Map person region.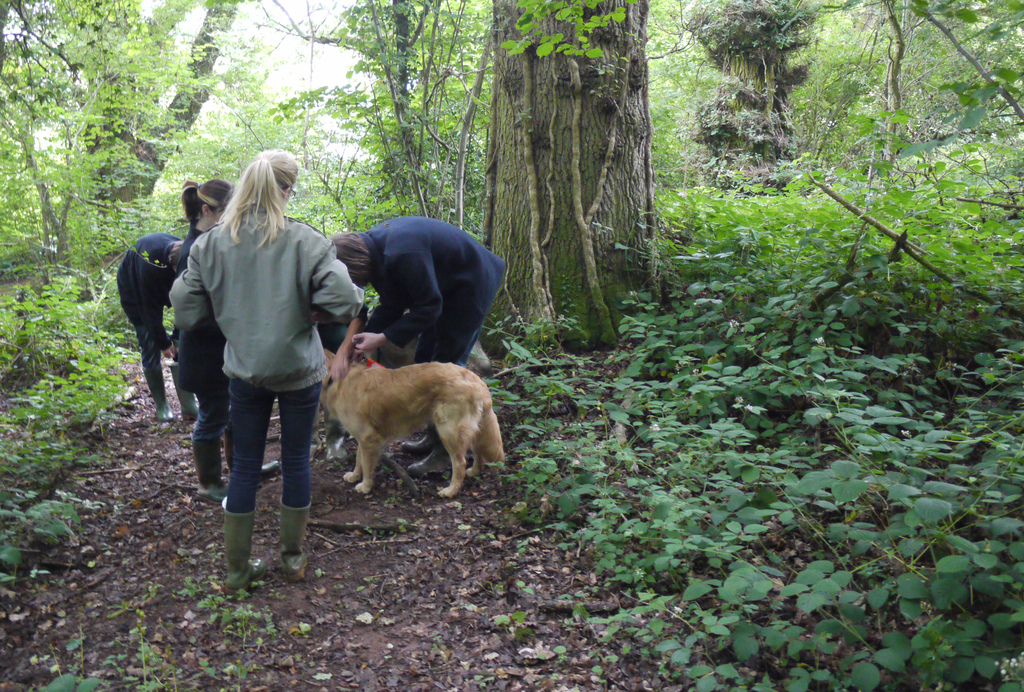
Mapped to BBox(335, 211, 509, 479).
